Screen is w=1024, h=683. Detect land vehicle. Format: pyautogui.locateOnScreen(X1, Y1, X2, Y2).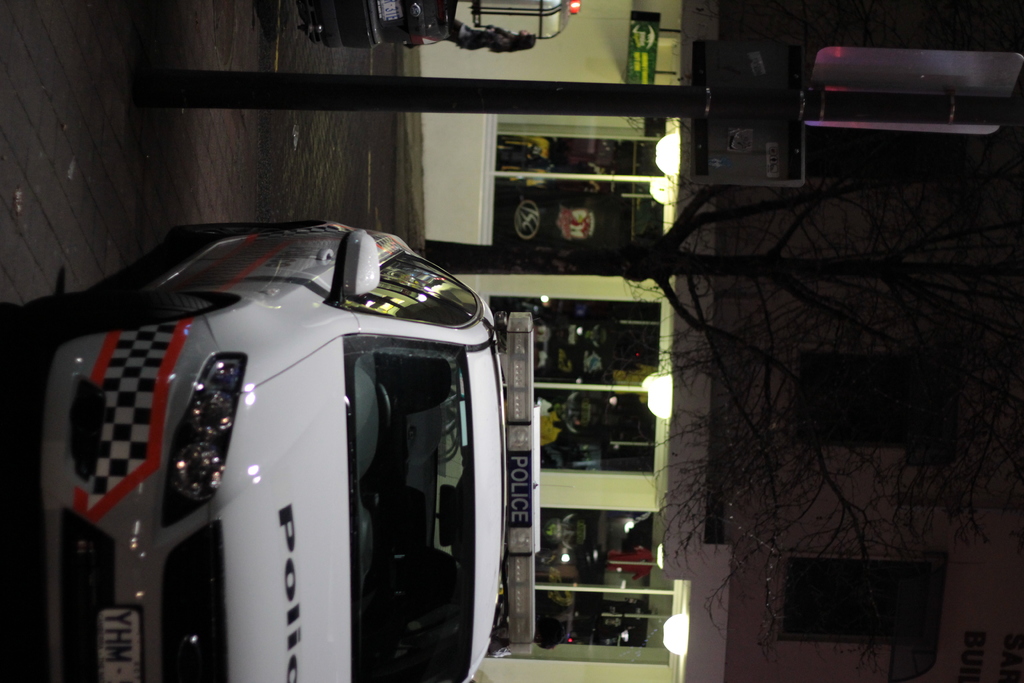
pyautogui.locateOnScreen(20, 222, 515, 682).
